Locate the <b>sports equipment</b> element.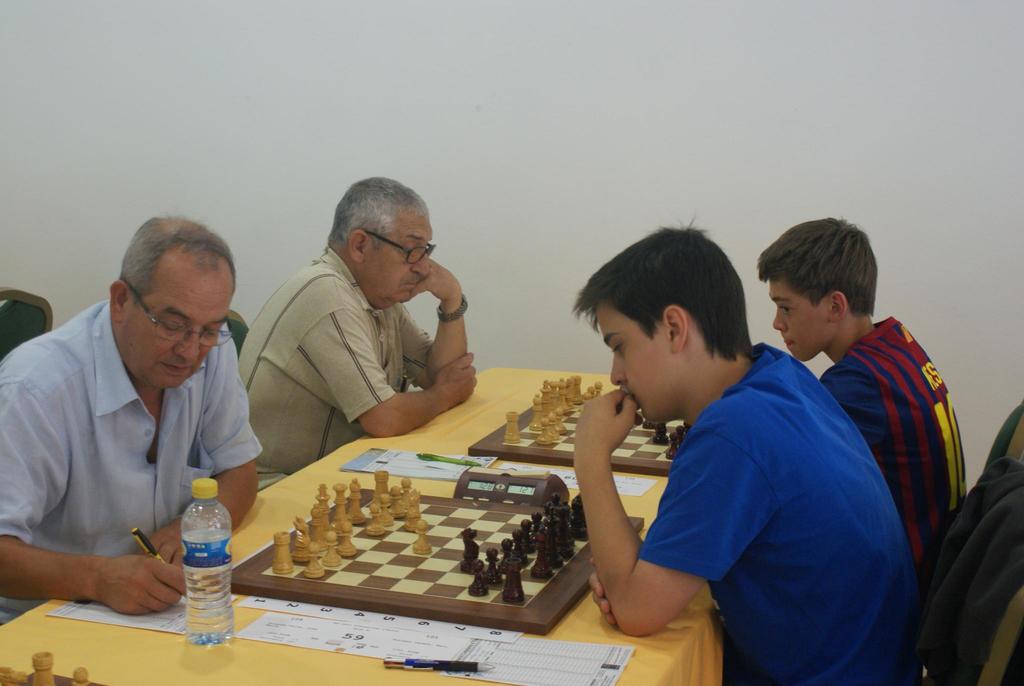
Element bbox: x1=68 y1=661 x2=93 y2=685.
